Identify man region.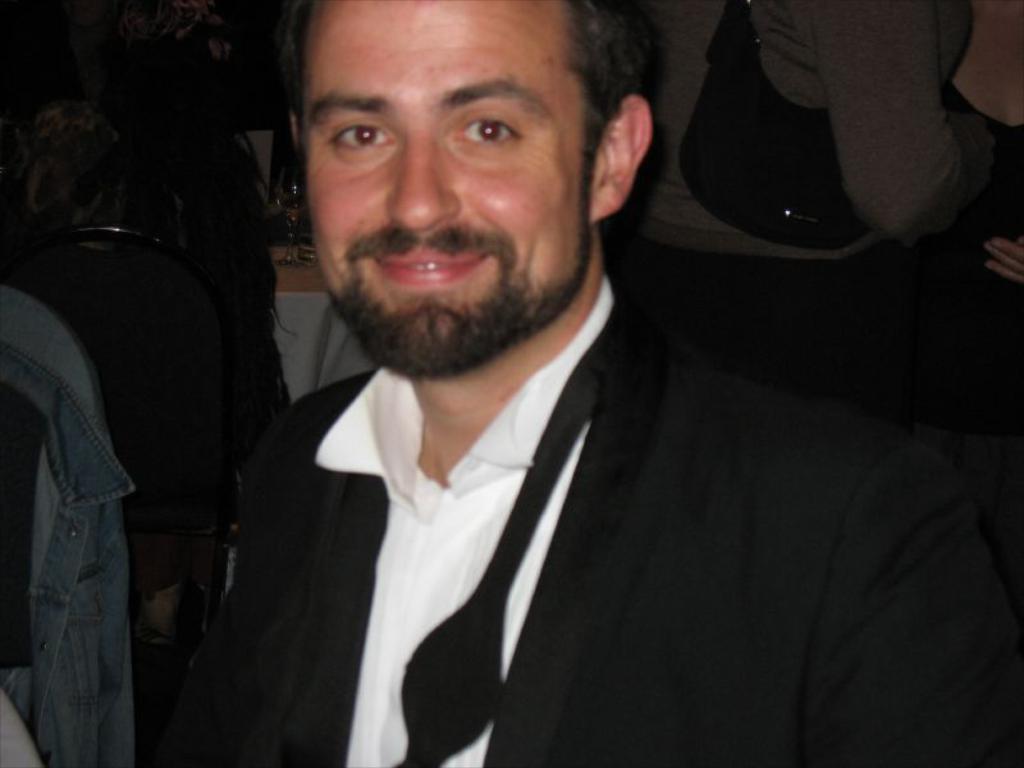
Region: <region>145, 0, 1023, 767</region>.
